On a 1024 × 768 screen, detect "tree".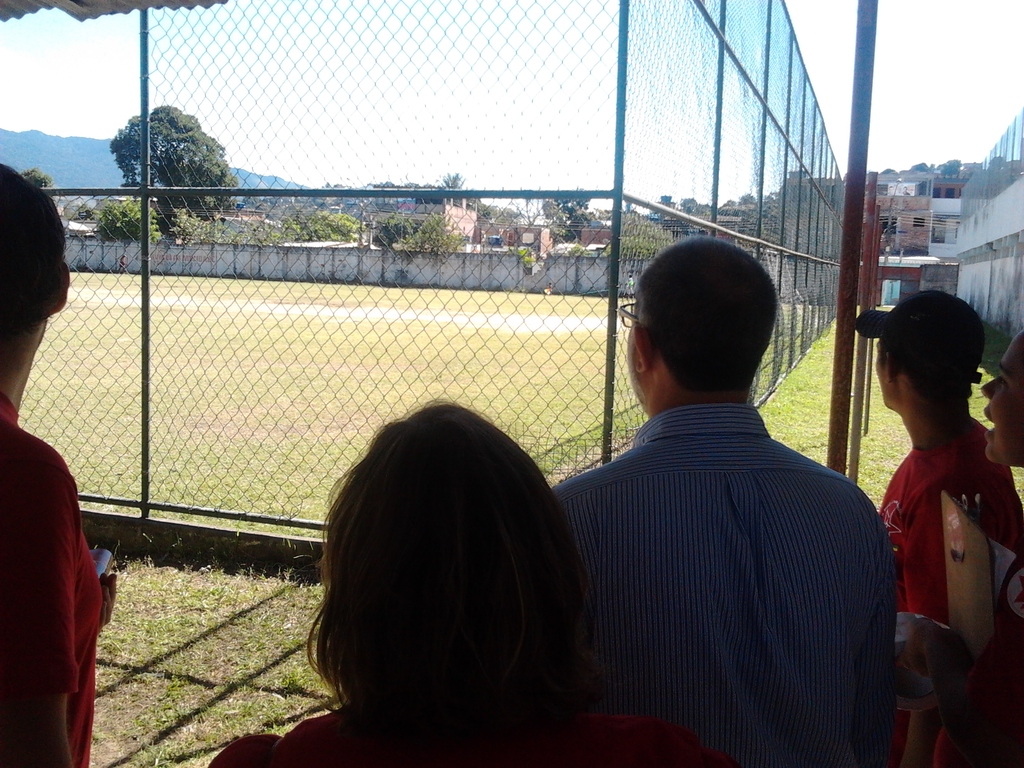
pyautogui.locateOnScreen(398, 221, 470, 259).
